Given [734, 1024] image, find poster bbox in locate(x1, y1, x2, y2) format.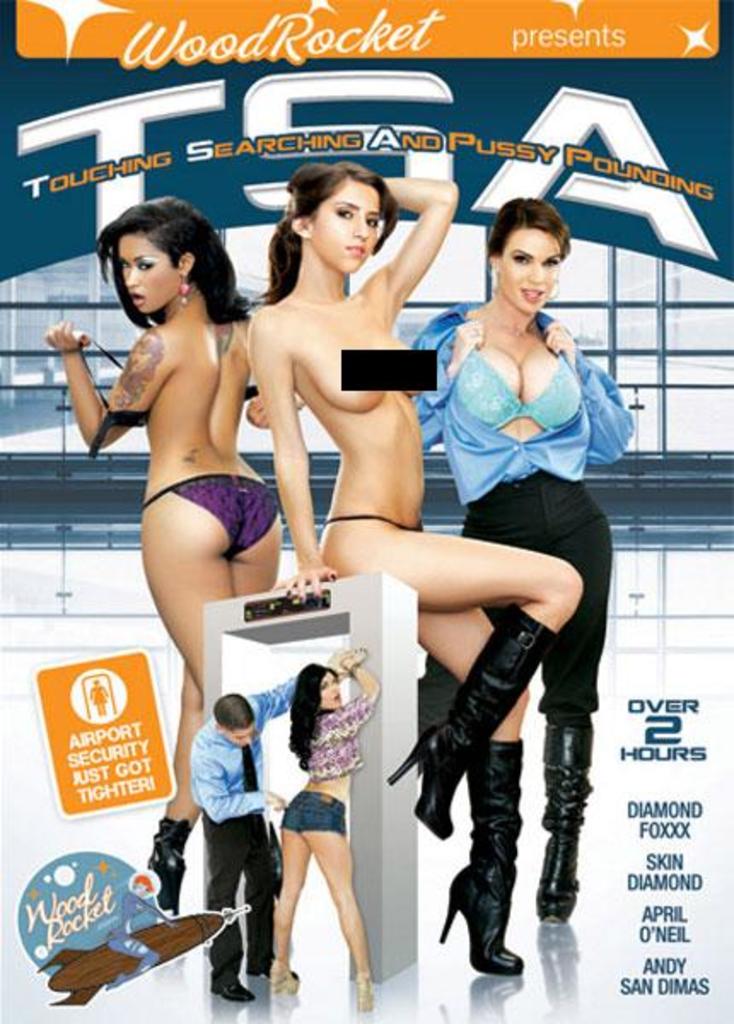
locate(0, 0, 732, 1022).
